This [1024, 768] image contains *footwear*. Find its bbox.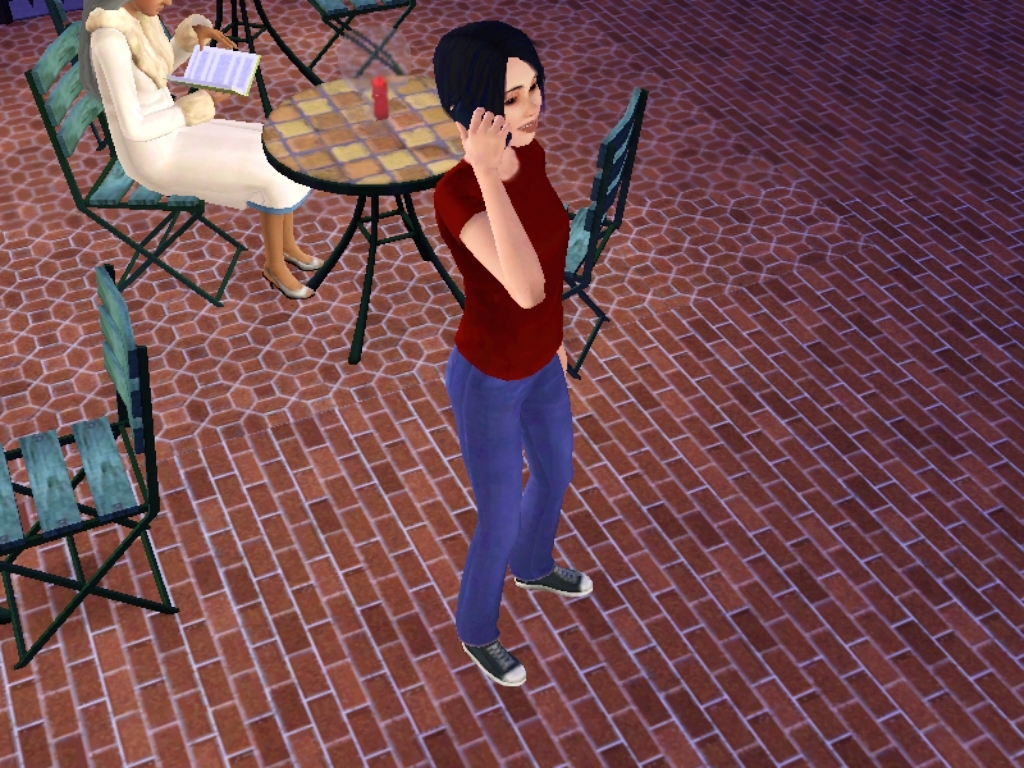
locate(464, 630, 525, 688).
